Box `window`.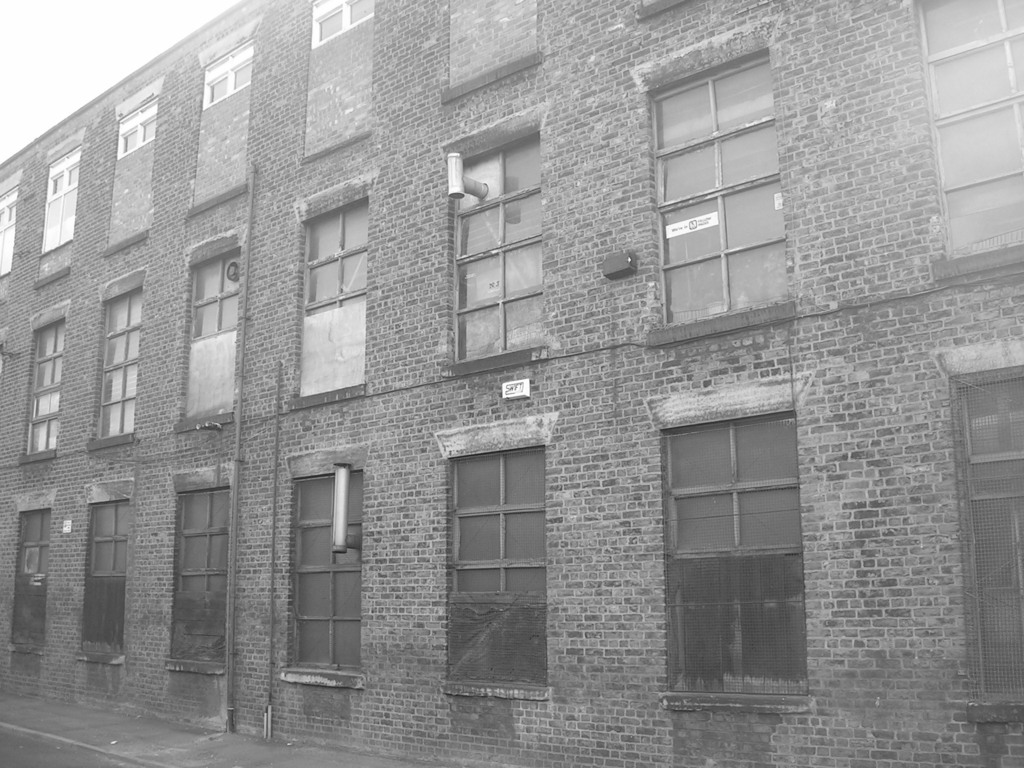
(x1=929, y1=336, x2=1021, y2=721).
